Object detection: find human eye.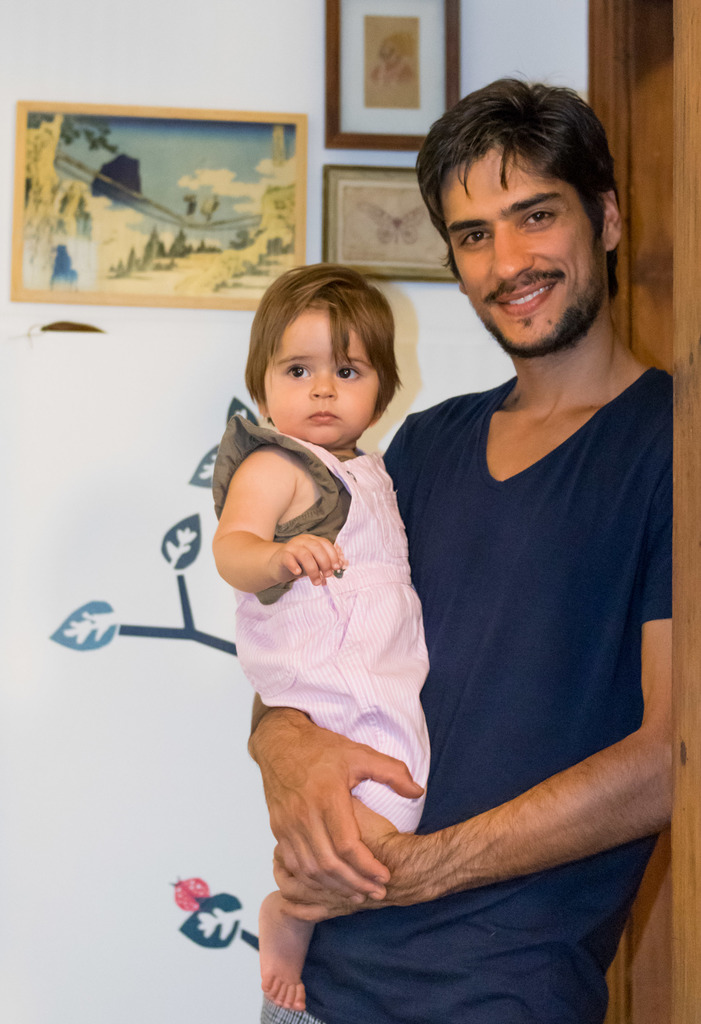
locate(286, 364, 313, 385).
